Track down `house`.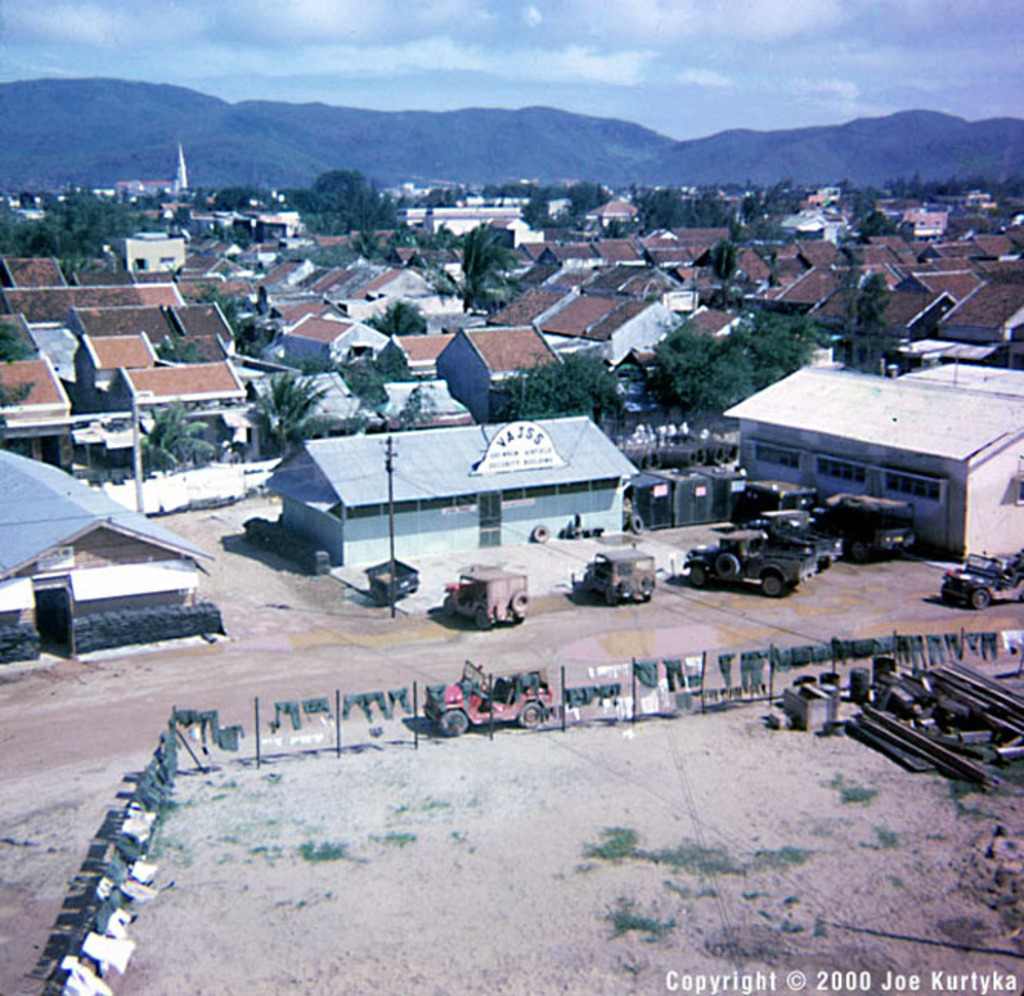
Tracked to left=293, top=277, right=327, bottom=323.
